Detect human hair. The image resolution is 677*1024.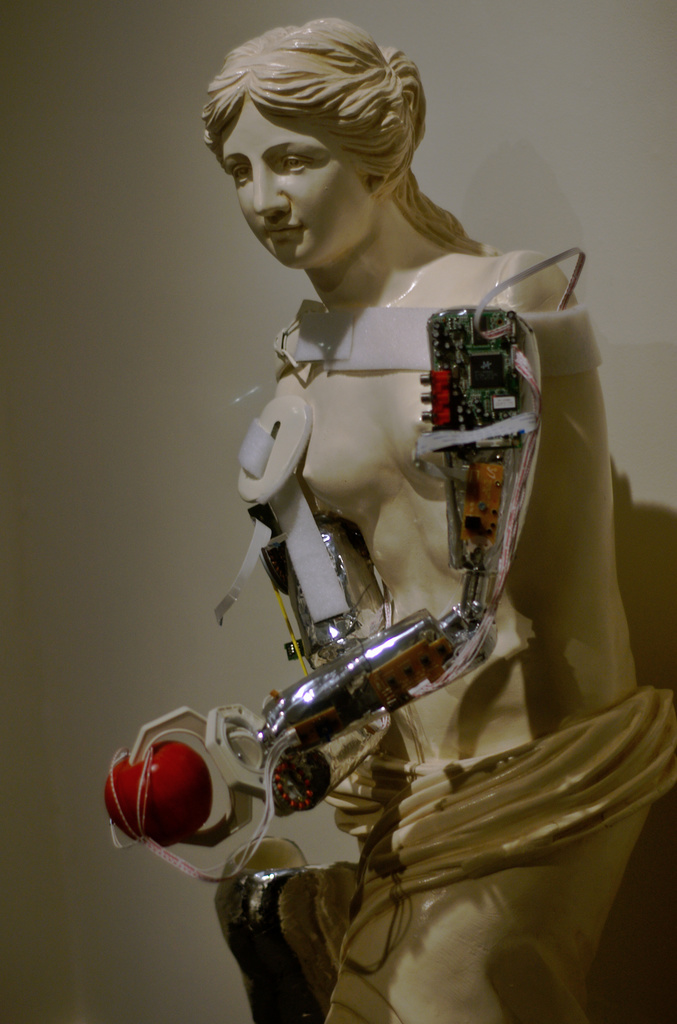
detection(211, 16, 467, 272).
